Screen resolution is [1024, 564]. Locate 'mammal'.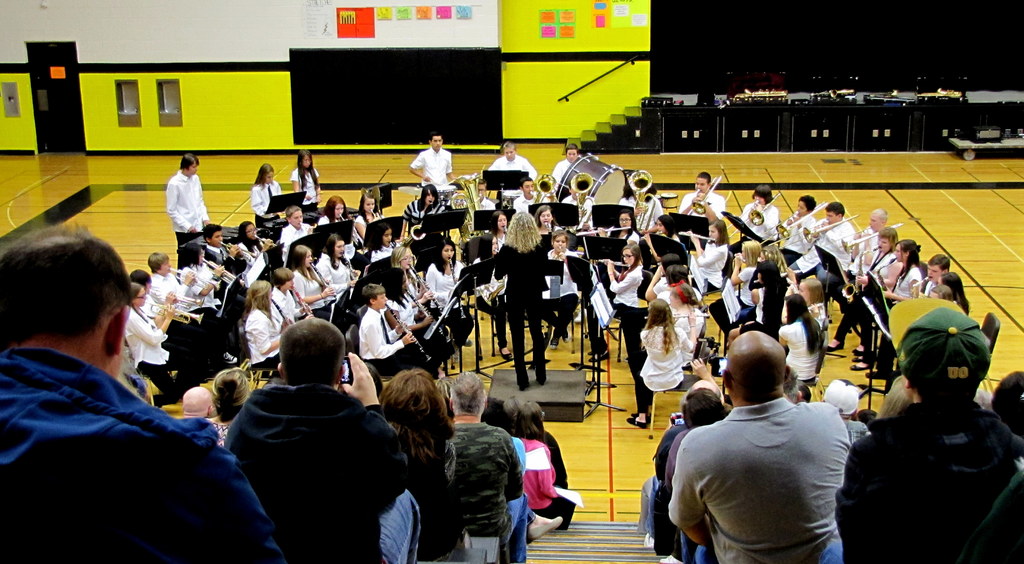
[553, 143, 579, 187].
